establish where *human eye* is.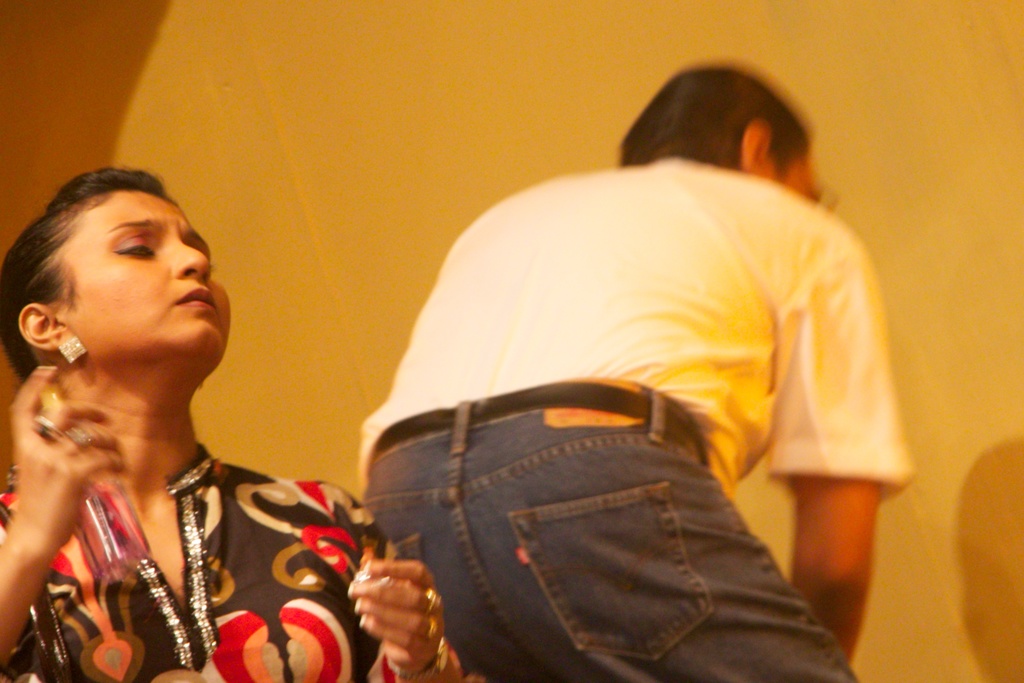
Established at [111, 235, 157, 259].
